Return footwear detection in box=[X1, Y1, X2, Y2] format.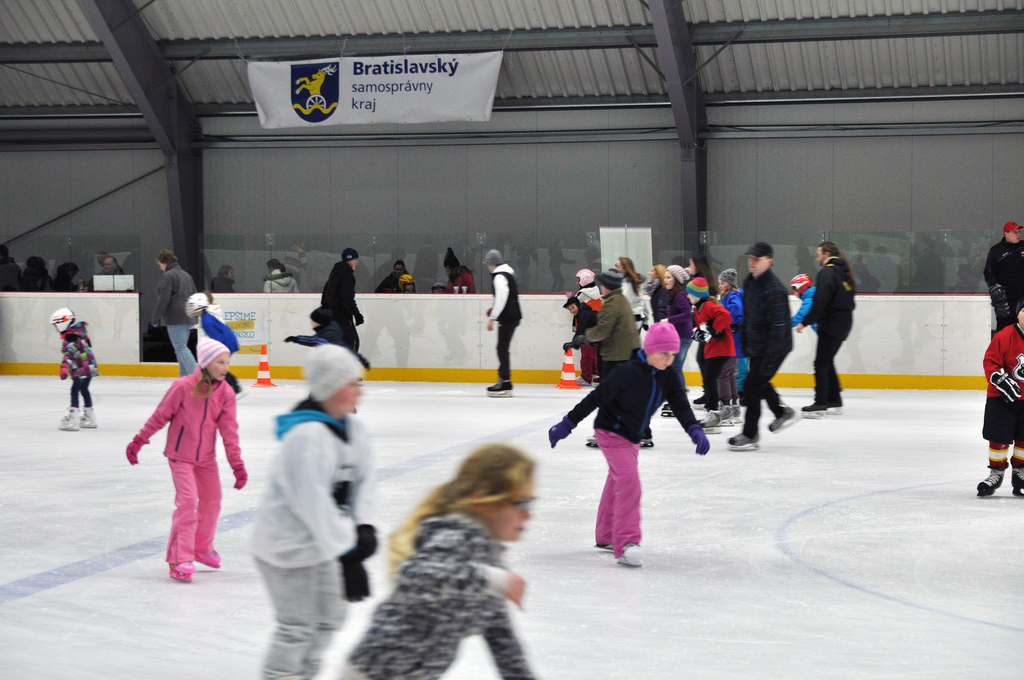
box=[594, 546, 619, 555].
